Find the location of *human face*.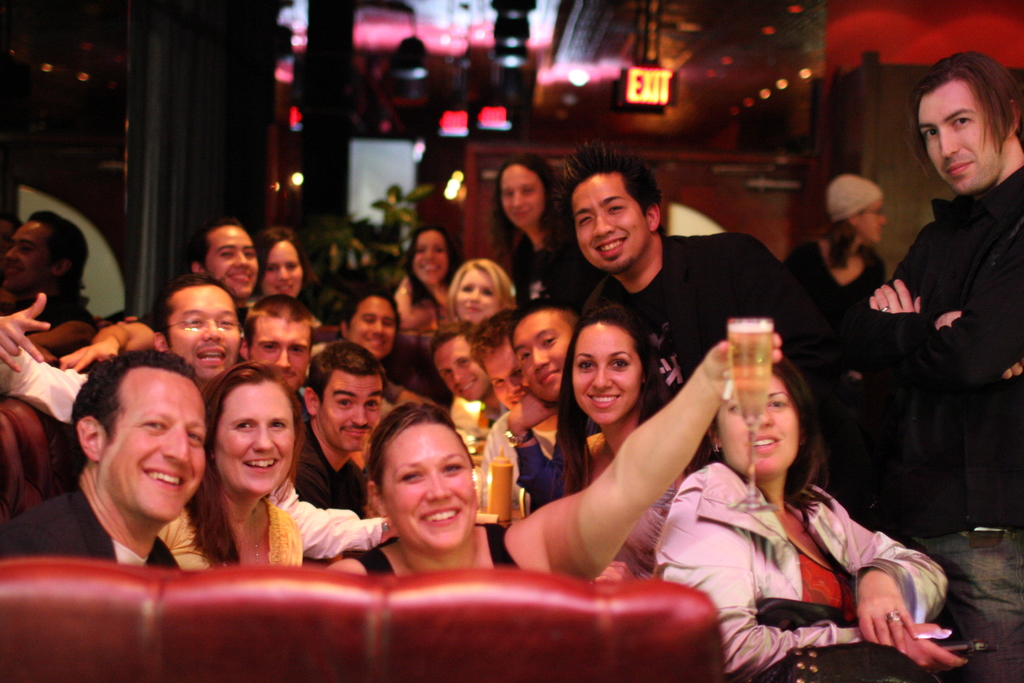
Location: left=511, top=309, right=573, bottom=404.
